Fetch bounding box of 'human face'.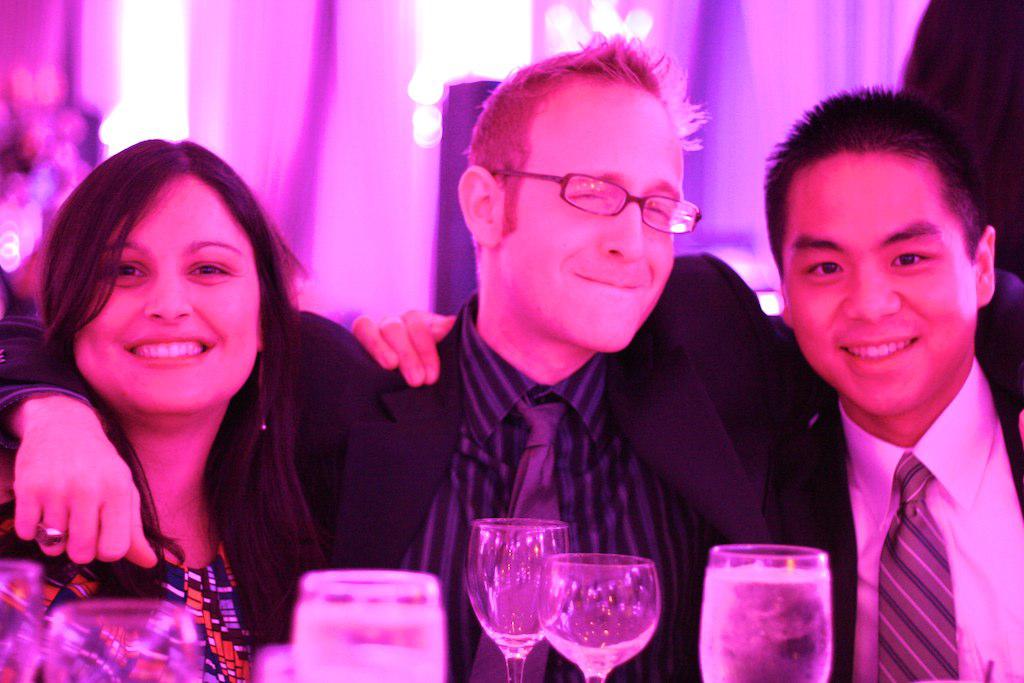
Bbox: x1=489 y1=86 x2=682 y2=354.
